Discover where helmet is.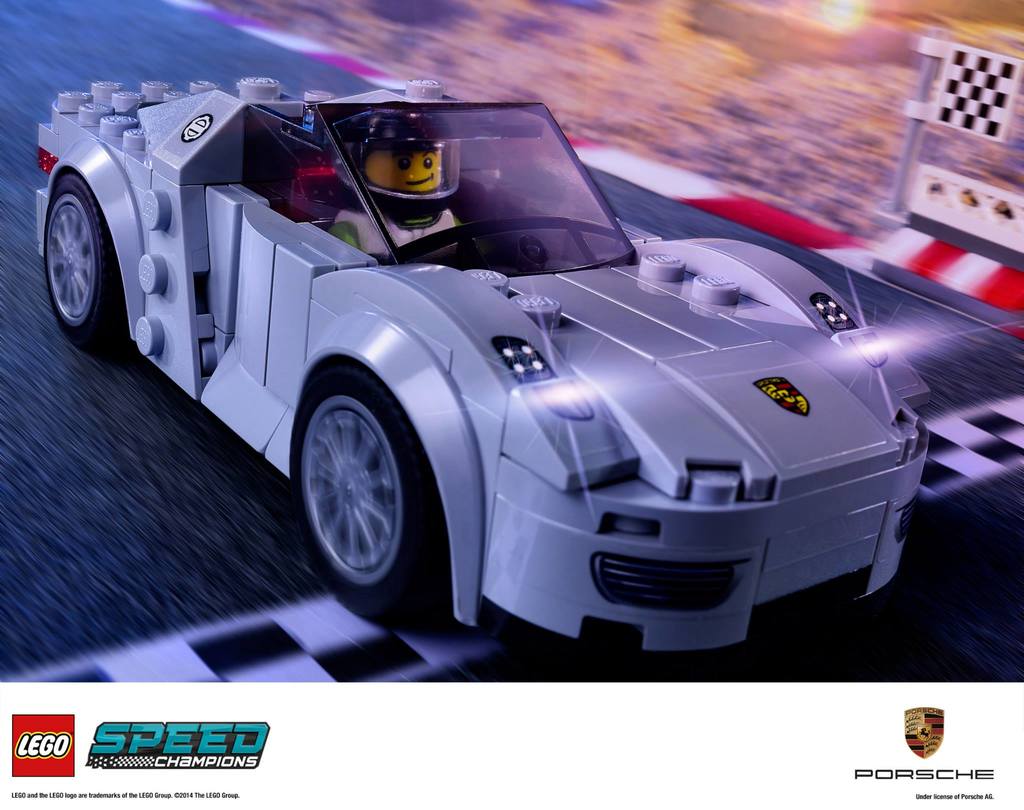
Discovered at left=326, top=137, right=463, bottom=214.
